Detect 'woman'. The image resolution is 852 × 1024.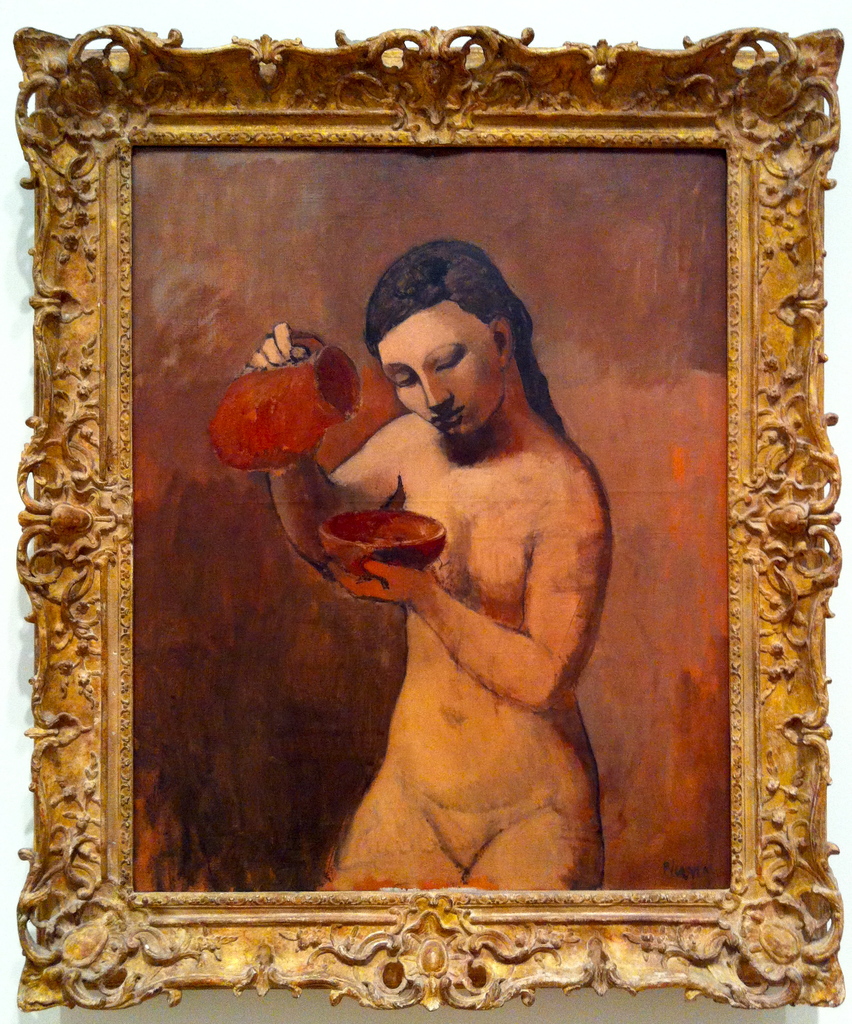
crop(279, 157, 609, 891).
